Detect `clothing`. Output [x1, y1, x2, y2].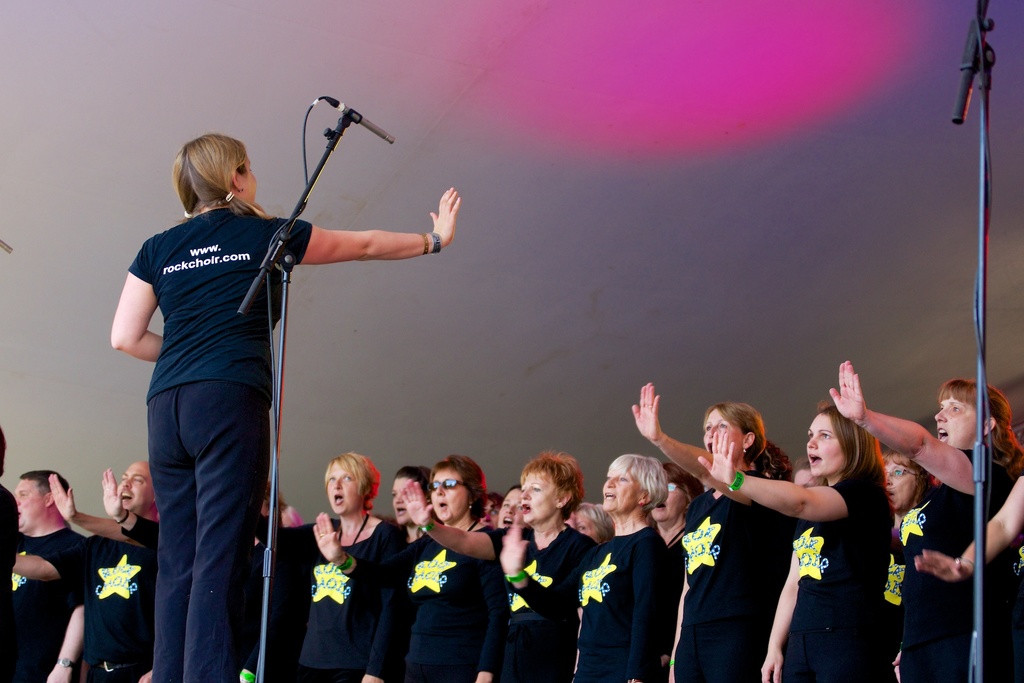
[365, 532, 509, 682].
